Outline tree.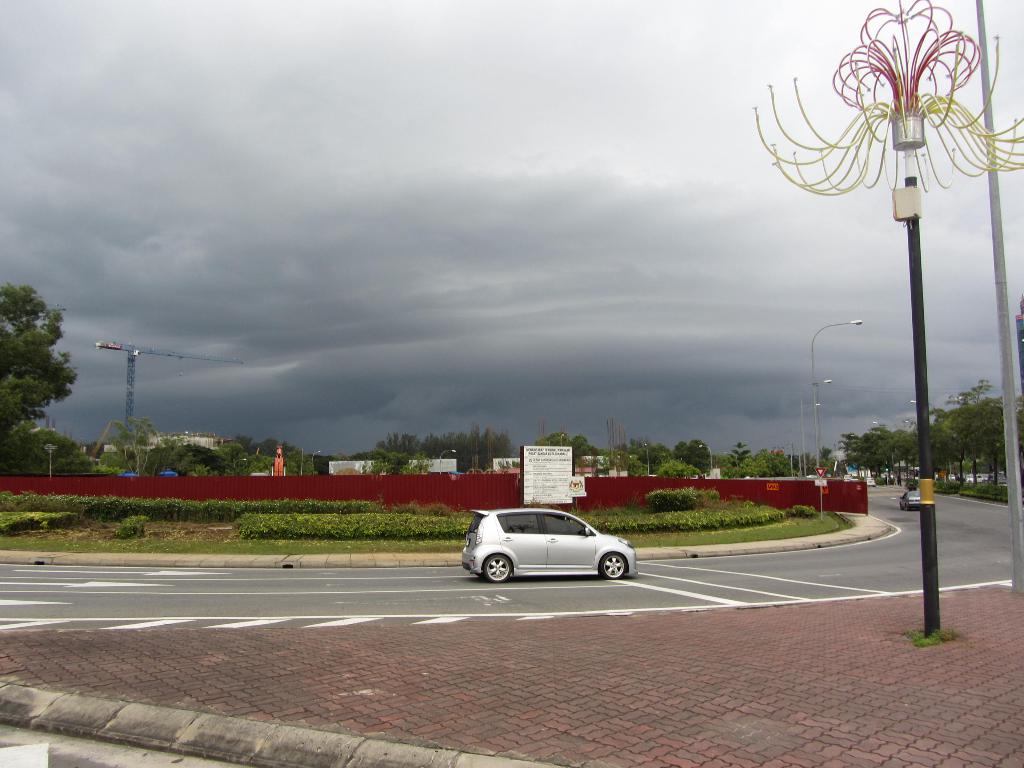
Outline: rect(620, 457, 650, 482).
